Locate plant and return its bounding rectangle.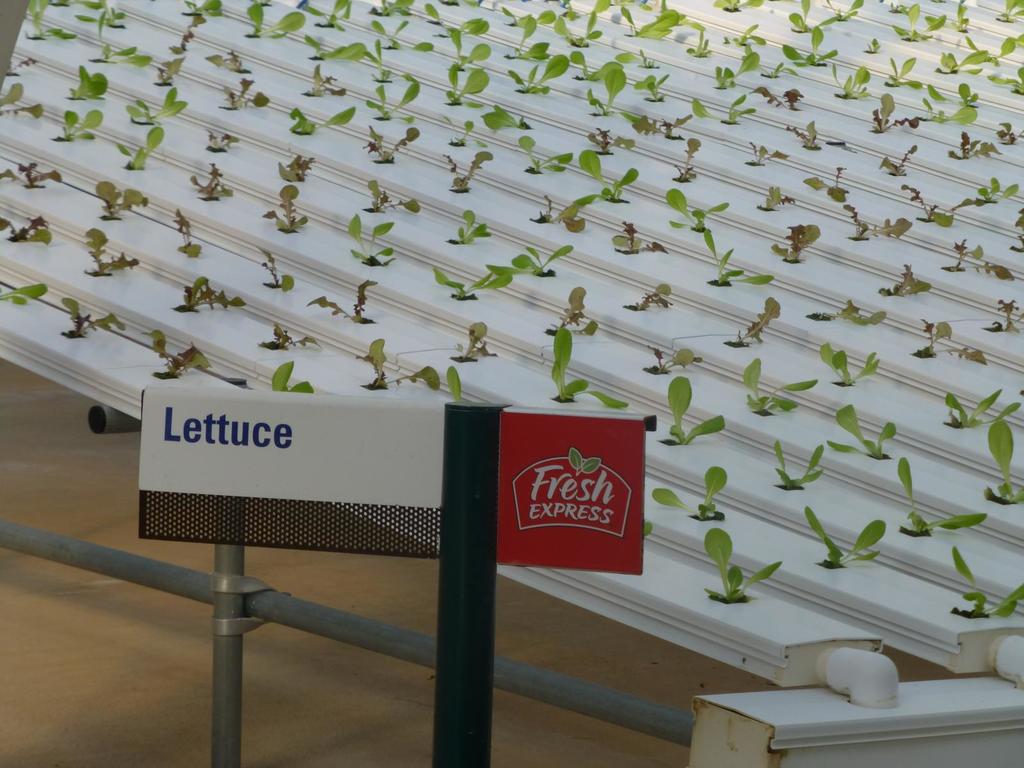
{"left": 575, "top": 145, "right": 640, "bottom": 207}.
